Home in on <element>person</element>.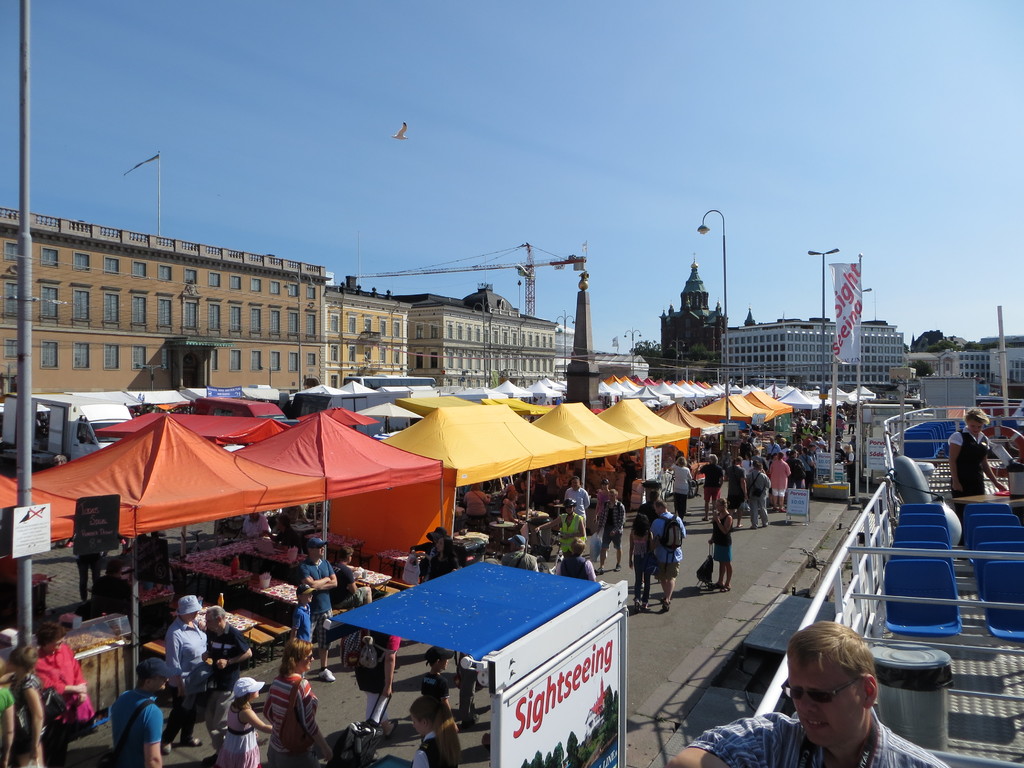
Homed in at 671/456/696/518.
